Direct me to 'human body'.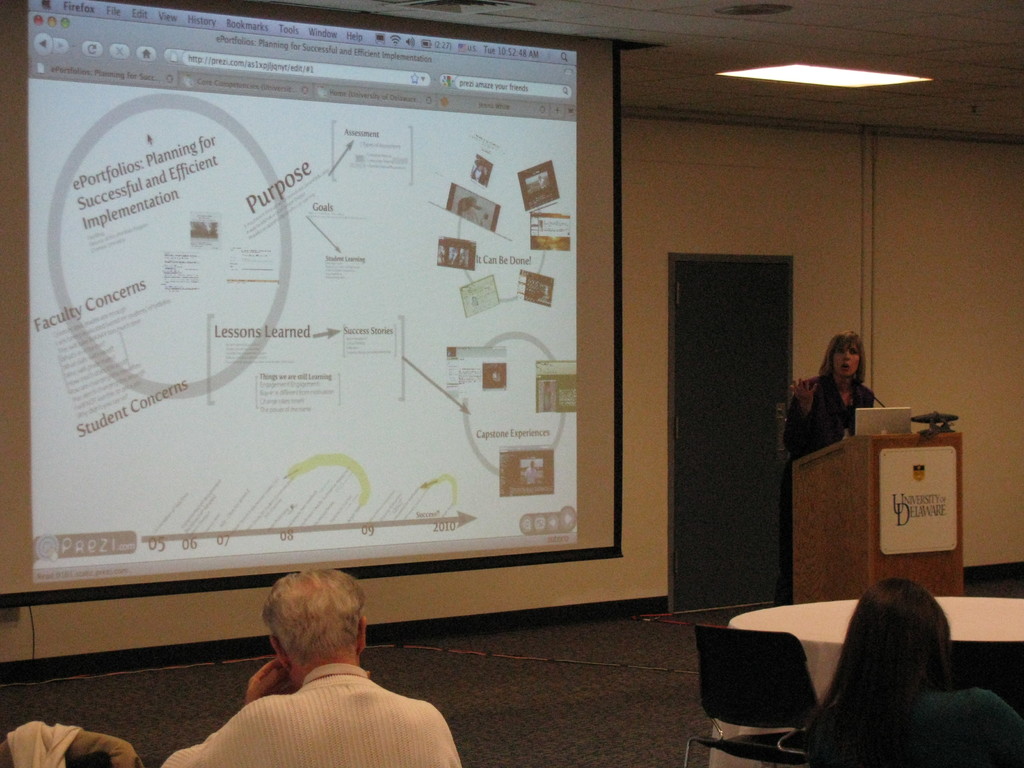
Direction: x1=778 y1=330 x2=879 y2=601.
